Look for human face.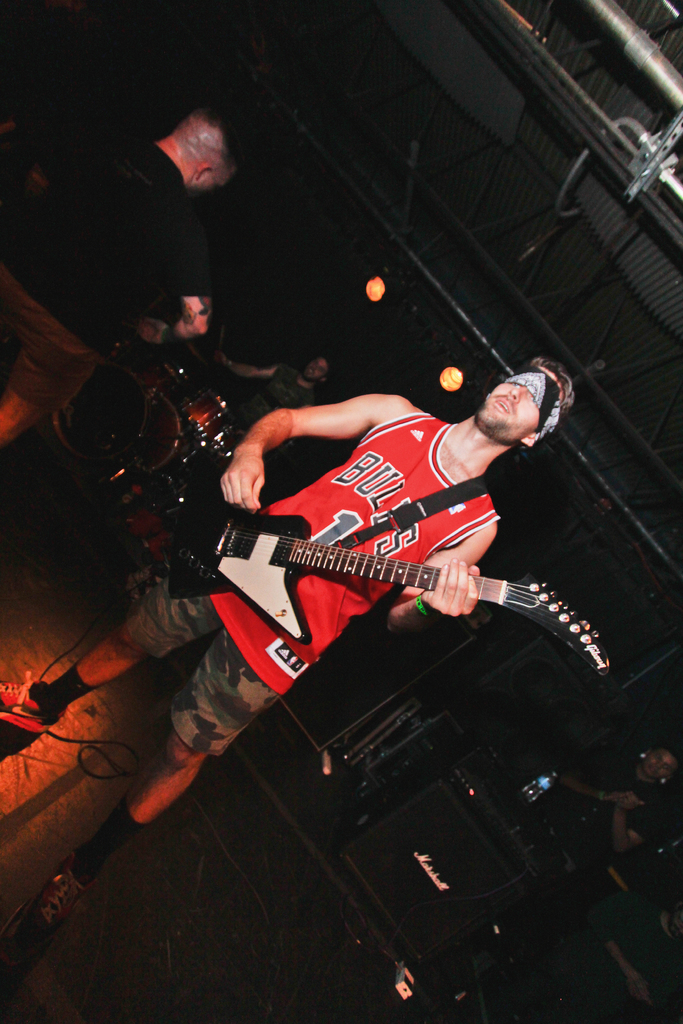
Found: rect(644, 748, 681, 779).
